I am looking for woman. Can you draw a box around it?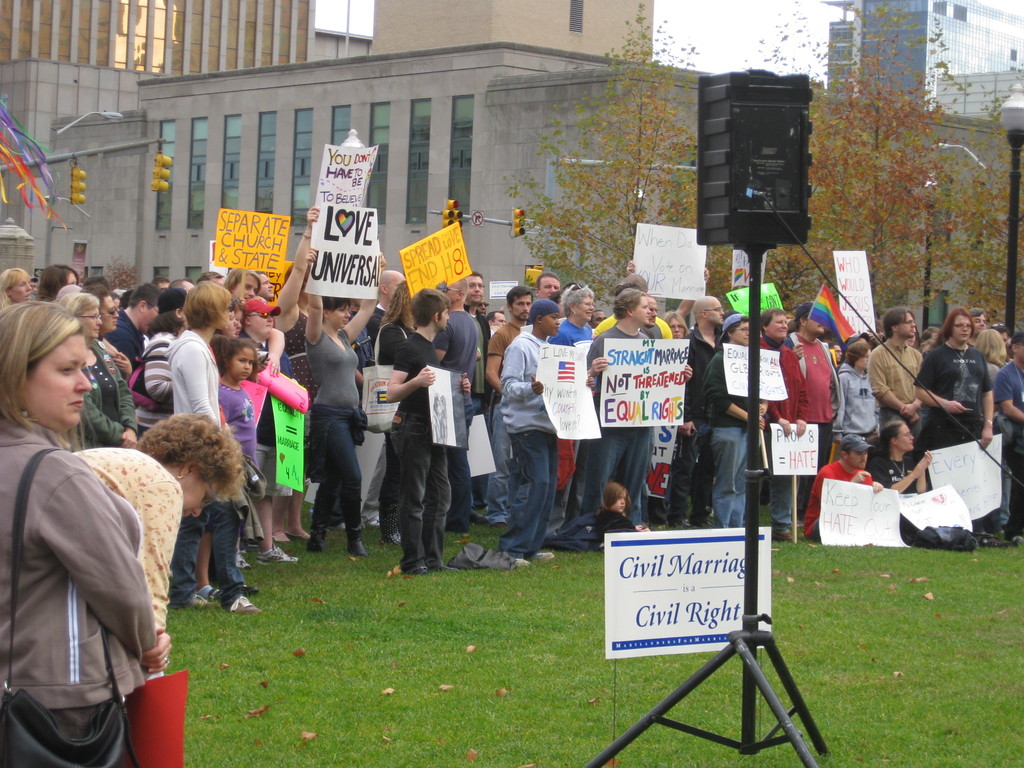
Sure, the bounding box is pyautogui.locateOnScreen(301, 247, 387, 554).
